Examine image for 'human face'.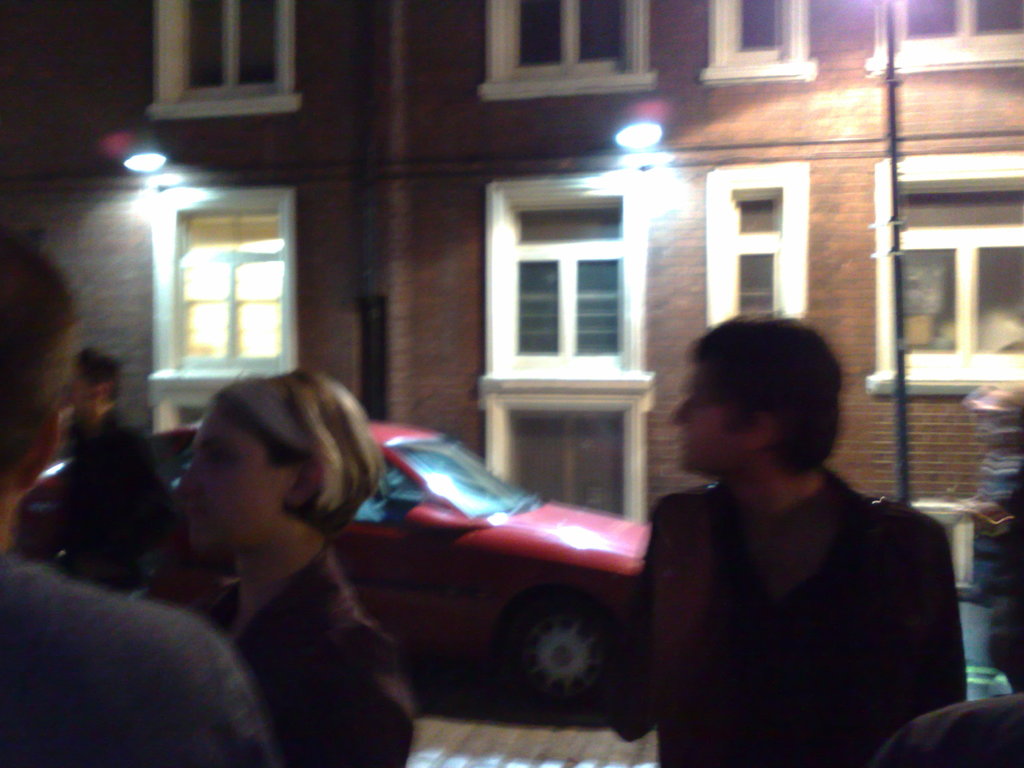
Examination result: [174, 410, 297, 552].
